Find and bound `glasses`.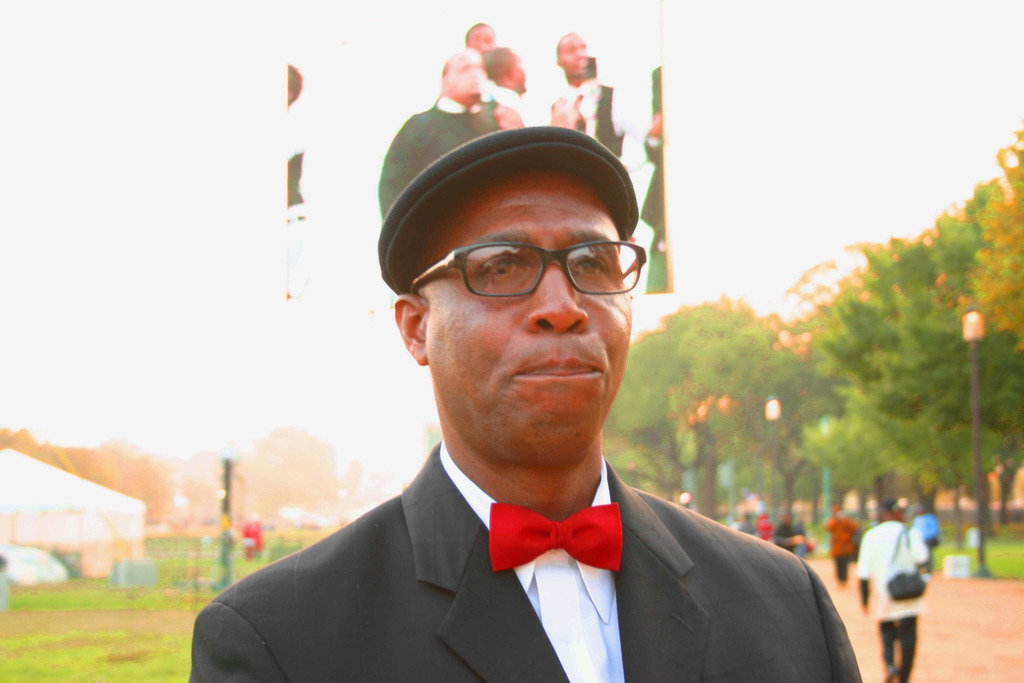
Bound: [left=407, top=238, right=648, bottom=304].
